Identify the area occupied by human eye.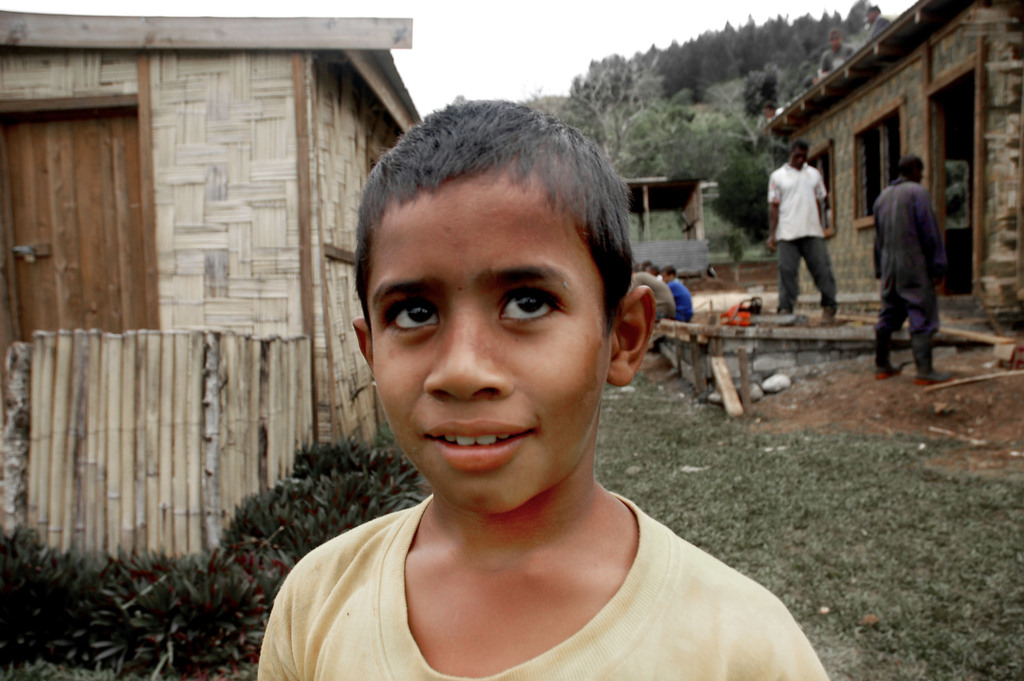
Area: select_region(494, 286, 563, 330).
